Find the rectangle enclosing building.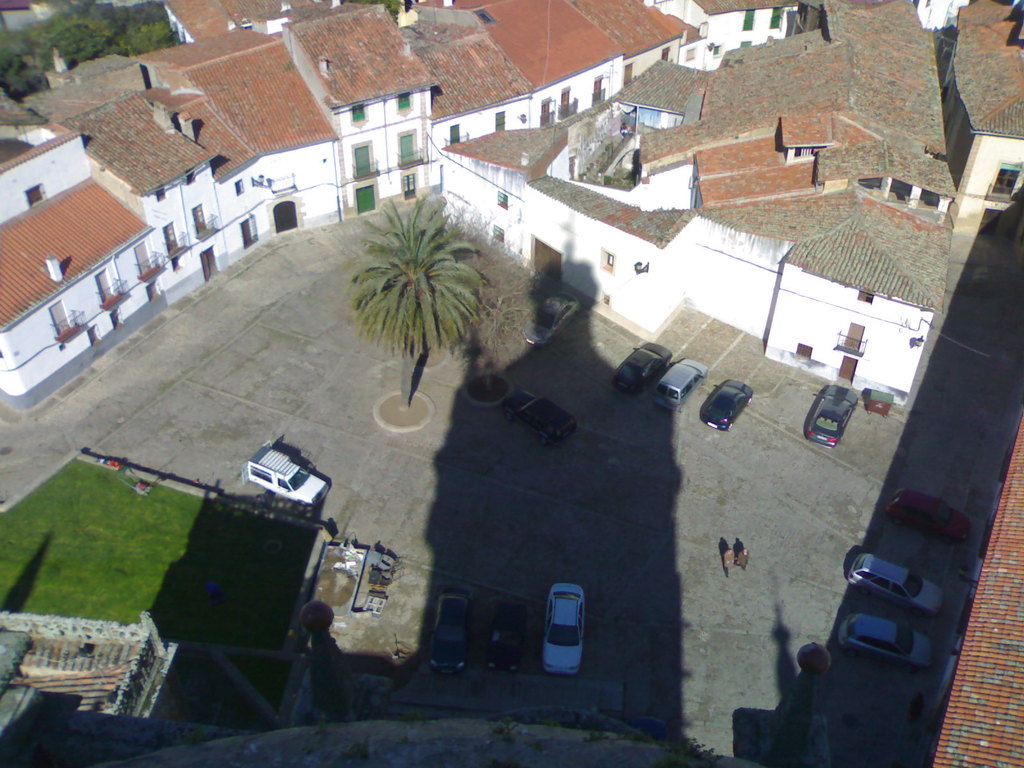
pyautogui.locateOnScreen(0, 0, 1023, 413).
